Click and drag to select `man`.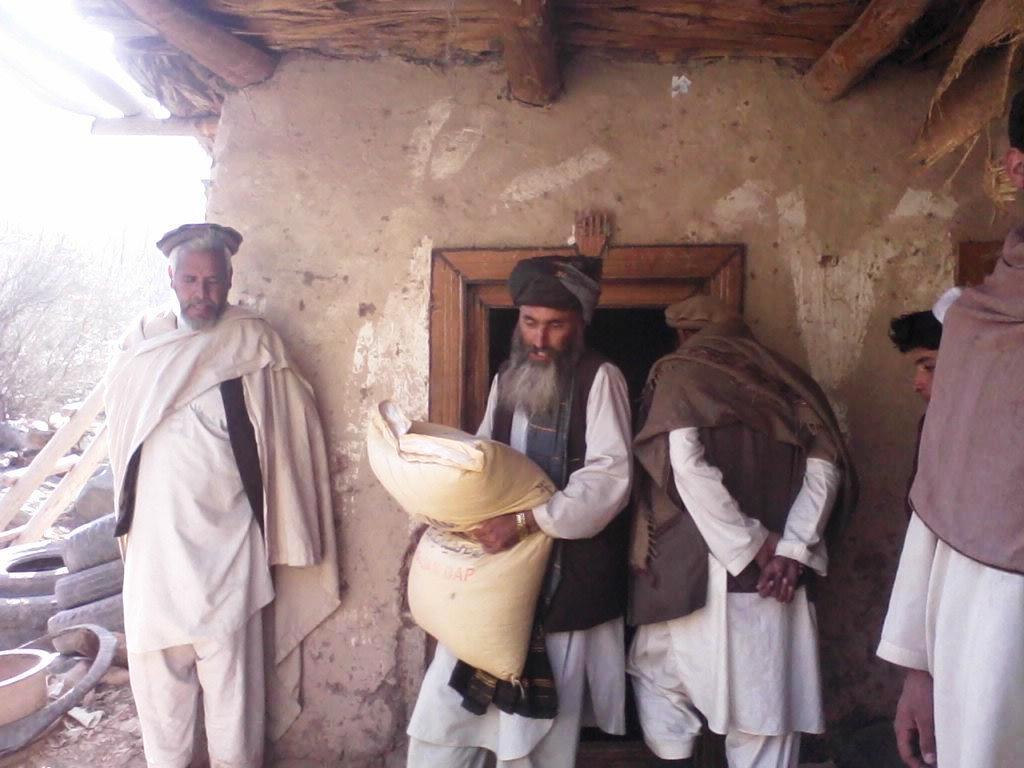
Selection: [633, 292, 862, 767].
